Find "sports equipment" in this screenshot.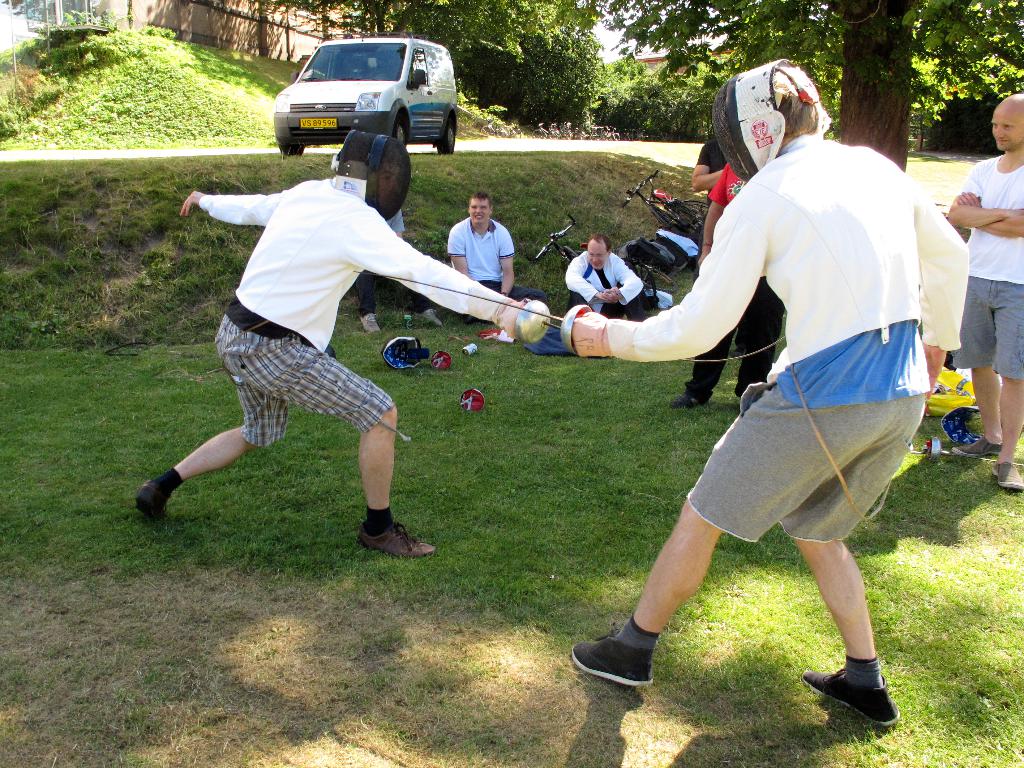
The bounding box for "sports equipment" is (left=909, top=437, right=1023, bottom=468).
